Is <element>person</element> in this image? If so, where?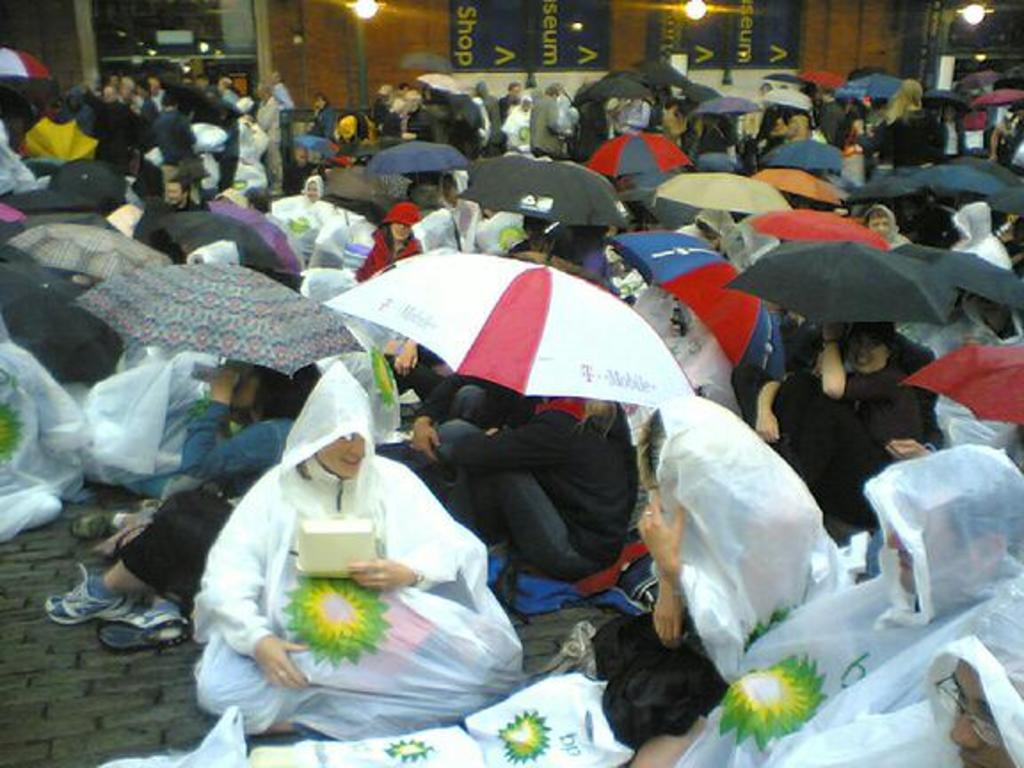
Yes, at [left=0, top=137, right=30, bottom=220].
